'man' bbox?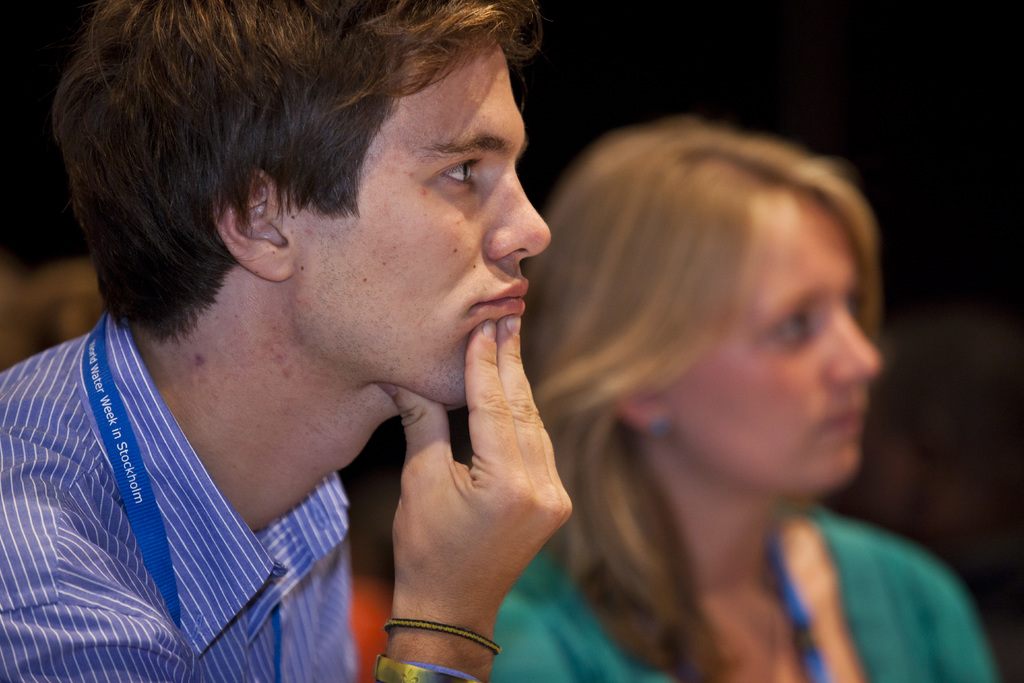
0, 0, 659, 682
